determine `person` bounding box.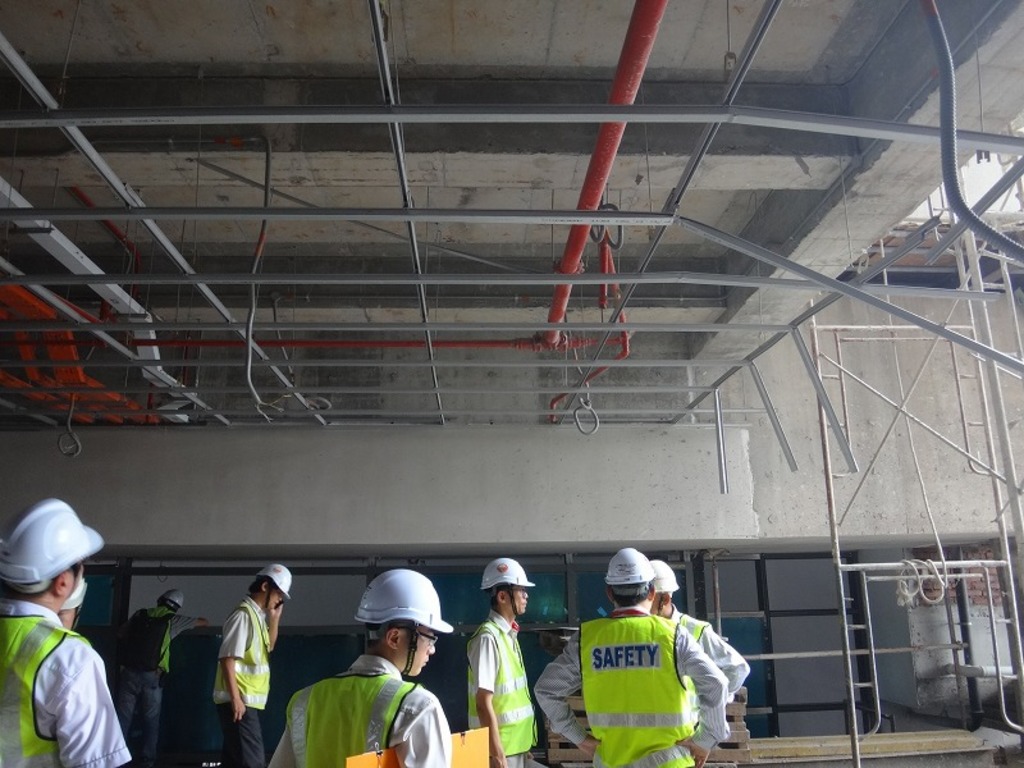
Determined: detection(210, 563, 292, 767).
